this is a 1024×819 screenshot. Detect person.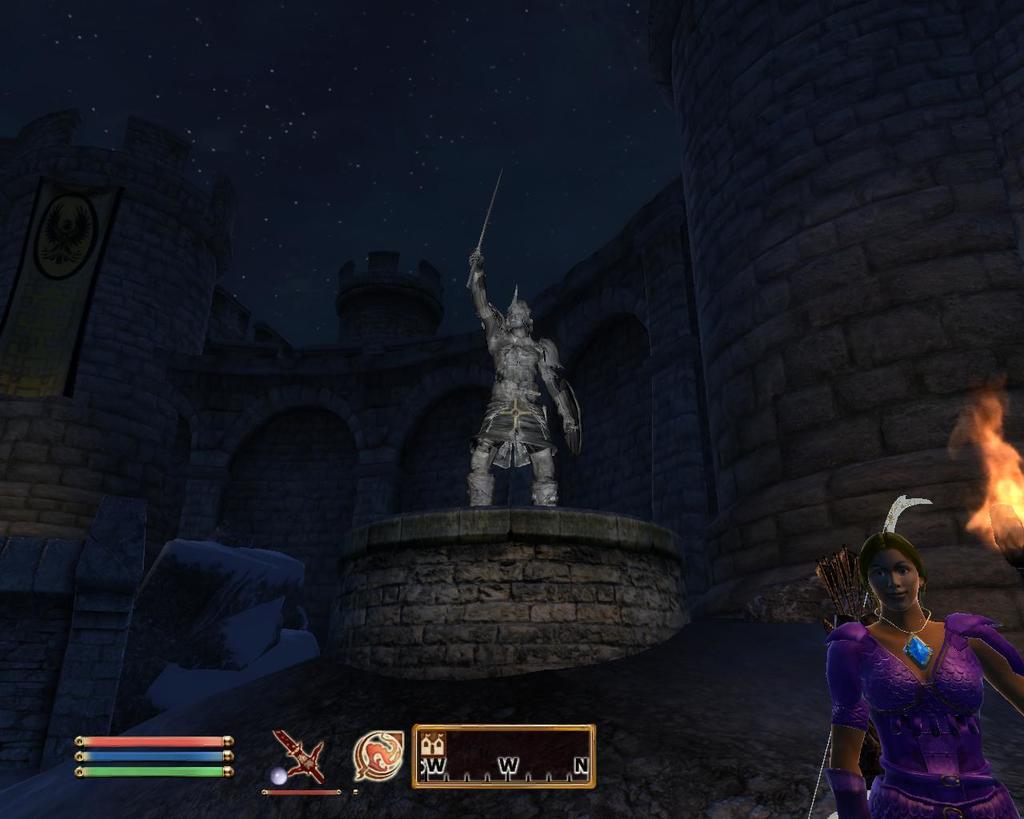
828, 521, 988, 809.
